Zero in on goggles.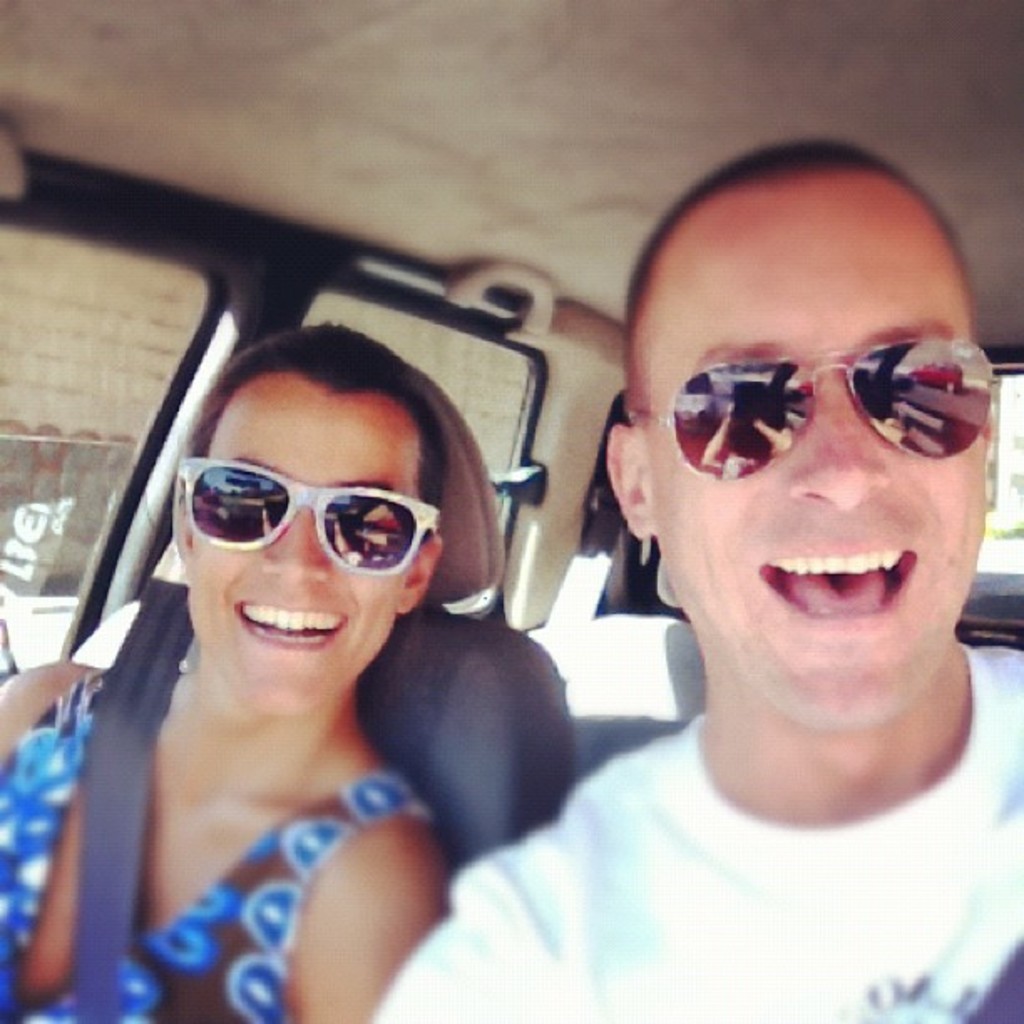
Zeroed in: 176, 457, 435, 572.
